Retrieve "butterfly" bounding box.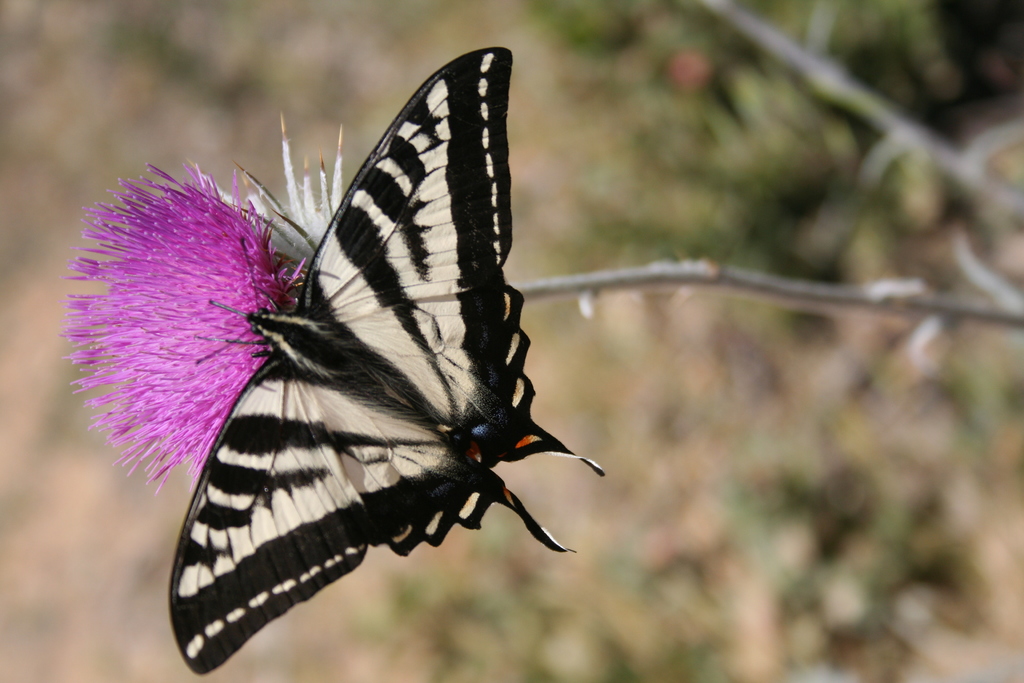
Bounding box: detection(65, 35, 591, 646).
